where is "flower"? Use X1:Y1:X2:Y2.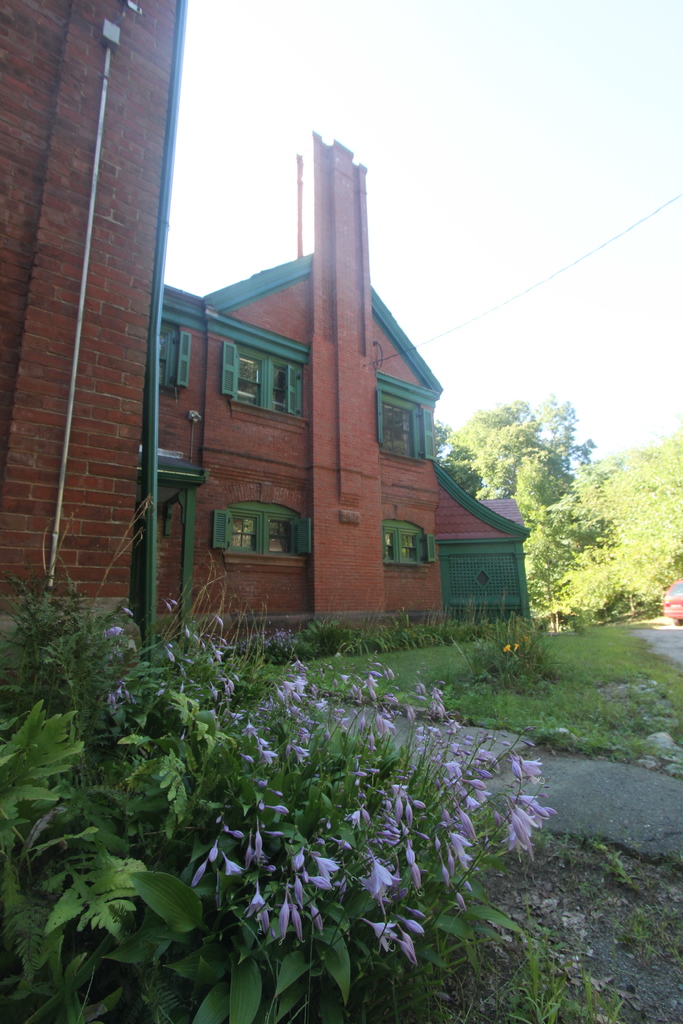
366:854:402:899.
